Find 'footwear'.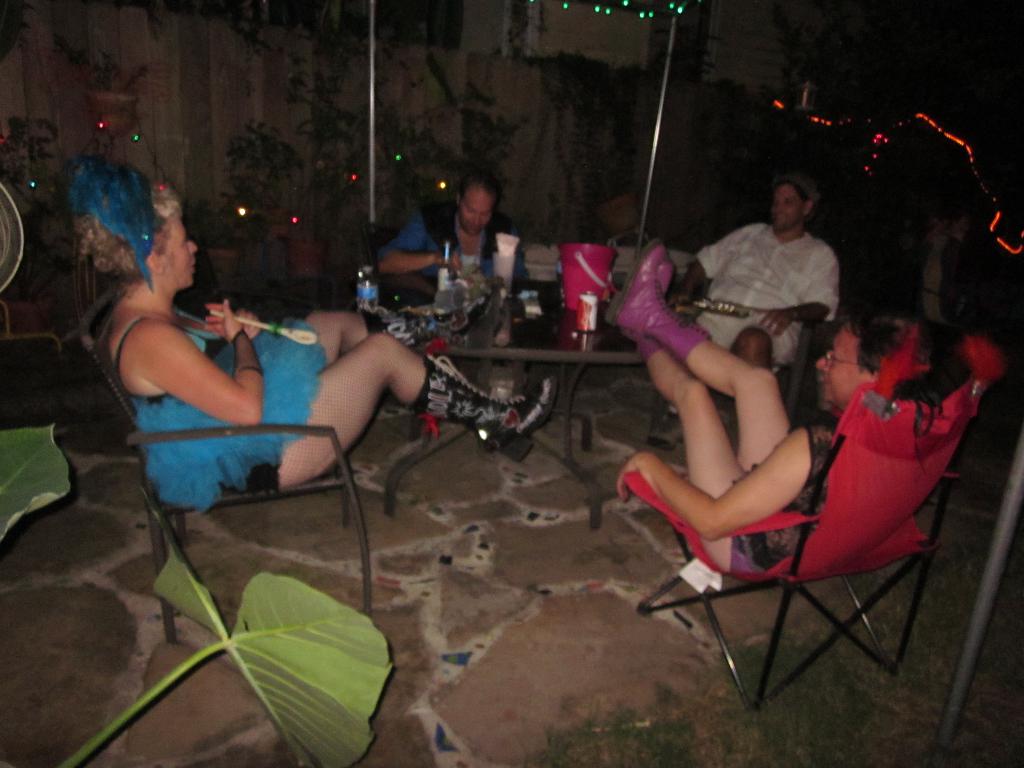
(left=358, top=281, right=507, bottom=371).
